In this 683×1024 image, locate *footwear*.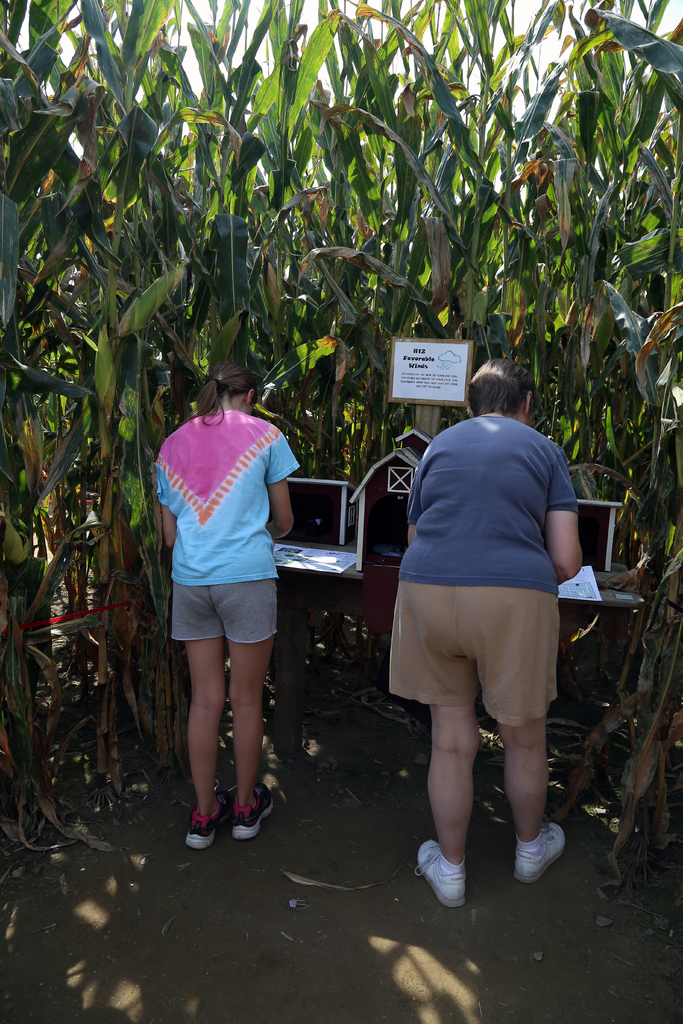
Bounding box: l=183, t=805, r=238, b=847.
